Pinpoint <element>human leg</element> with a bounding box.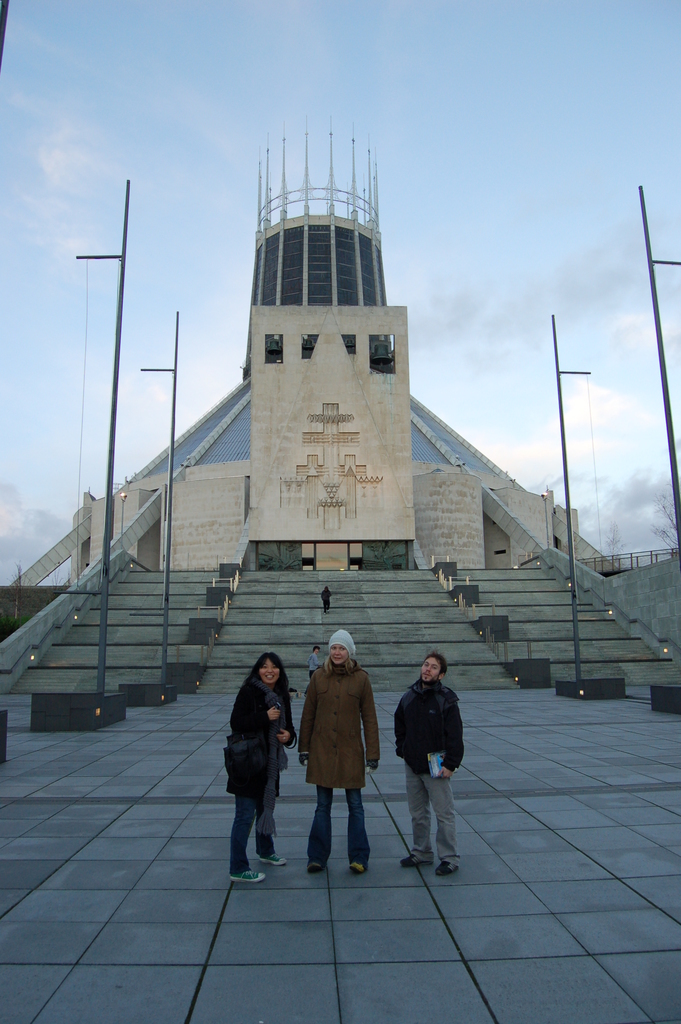
<bbox>256, 751, 284, 865</bbox>.
